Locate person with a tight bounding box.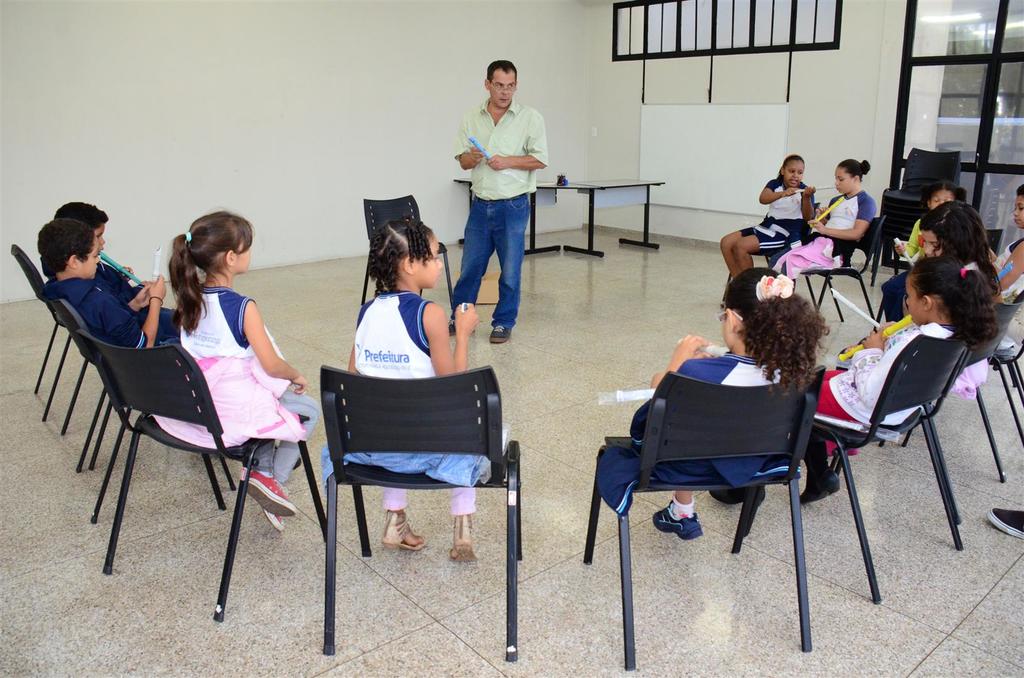
x1=876 y1=200 x2=989 y2=345.
